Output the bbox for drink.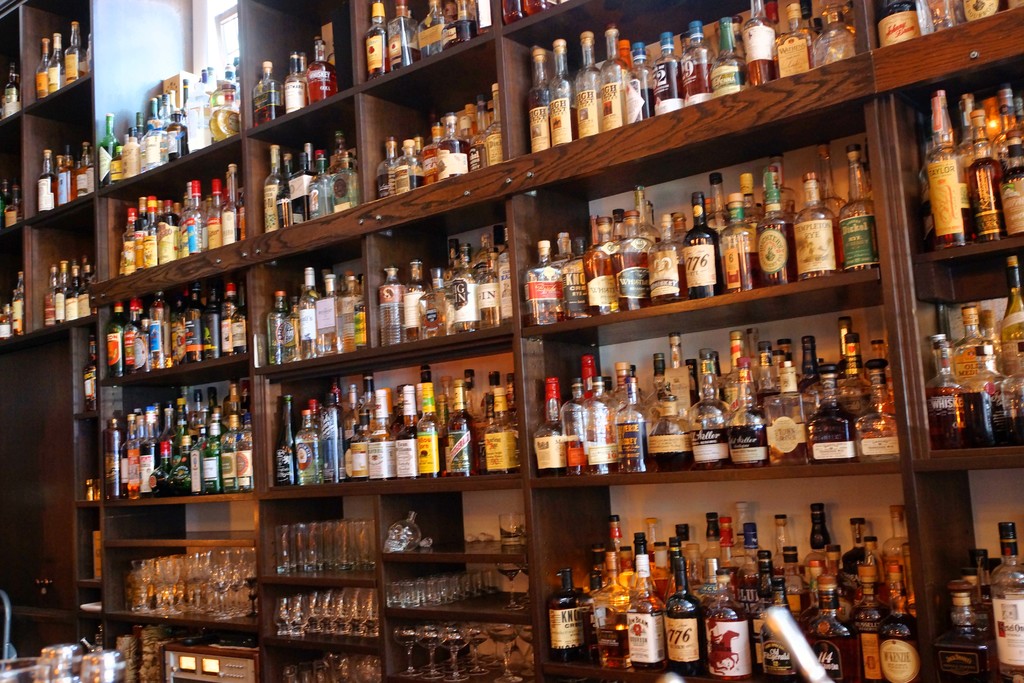
x1=480 y1=388 x2=493 y2=413.
